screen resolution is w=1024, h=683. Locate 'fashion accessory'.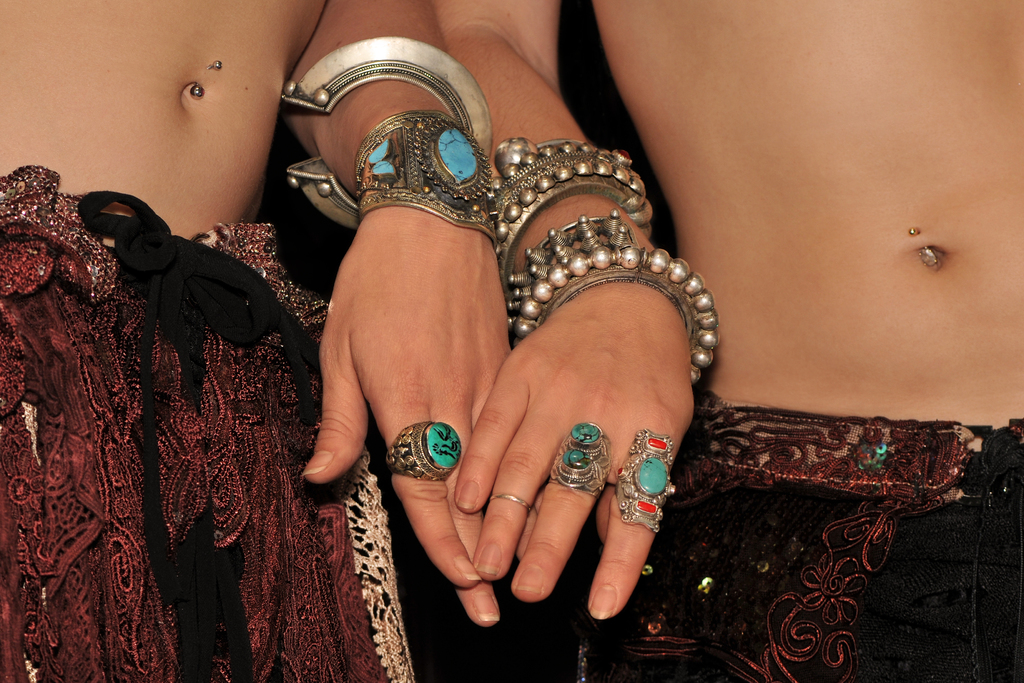
<box>506,215,716,390</box>.
